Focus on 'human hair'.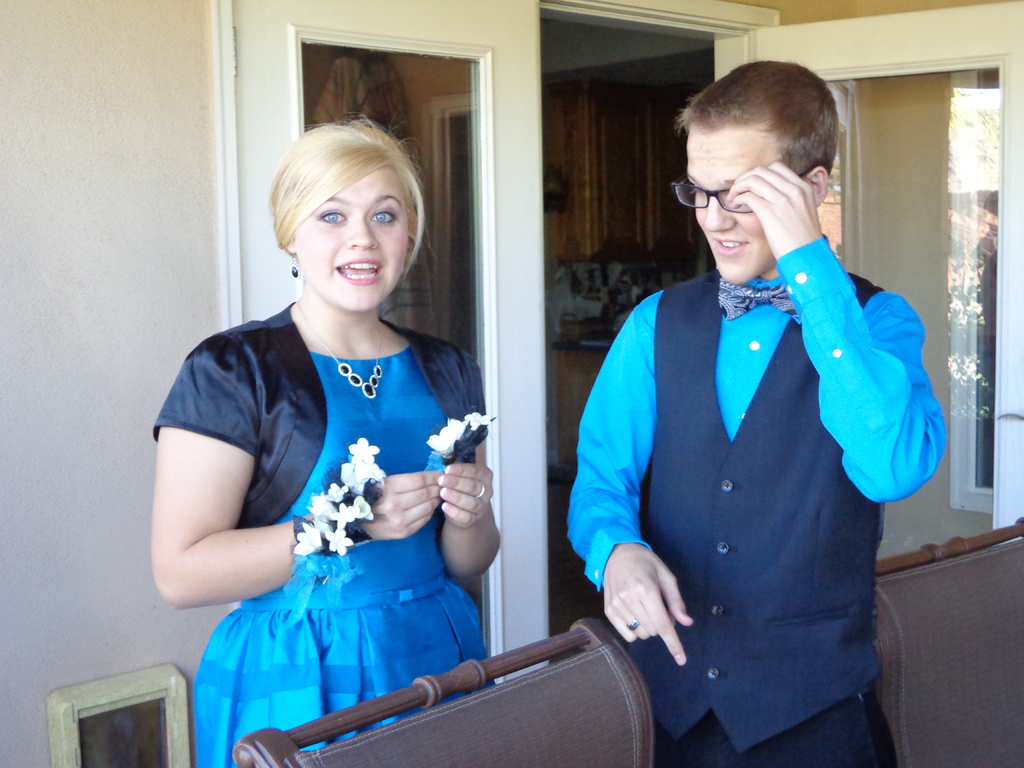
Focused at BBox(681, 57, 836, 184).
